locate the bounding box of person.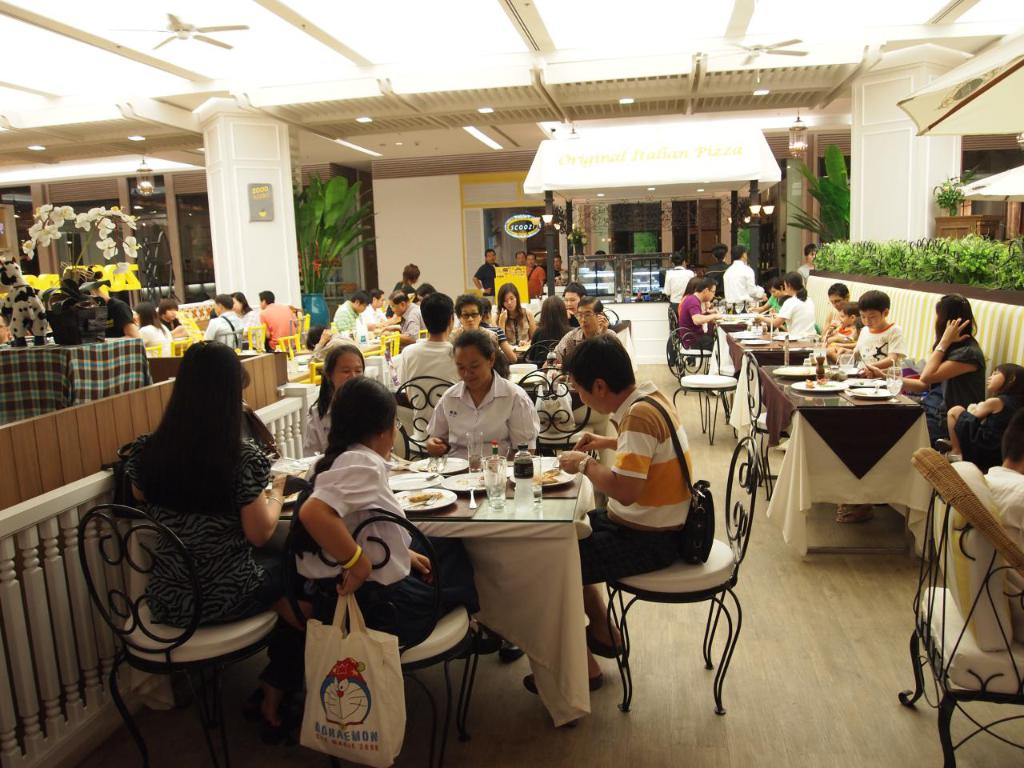
Bounding box: select_region(978, 410, 1023, 574).
